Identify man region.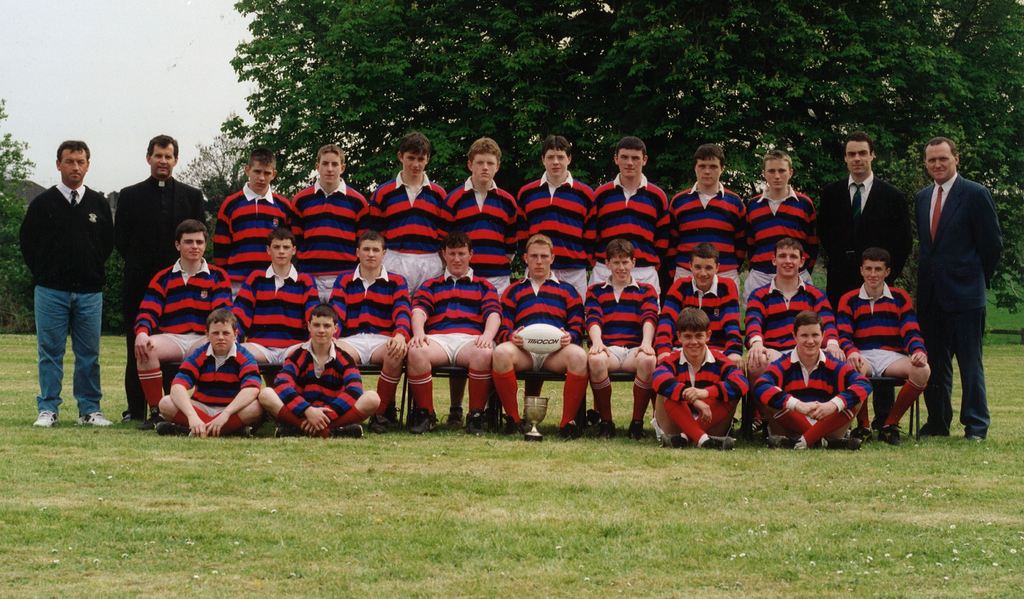
Region: [left=751, top=307, right=872, bottom=453].
